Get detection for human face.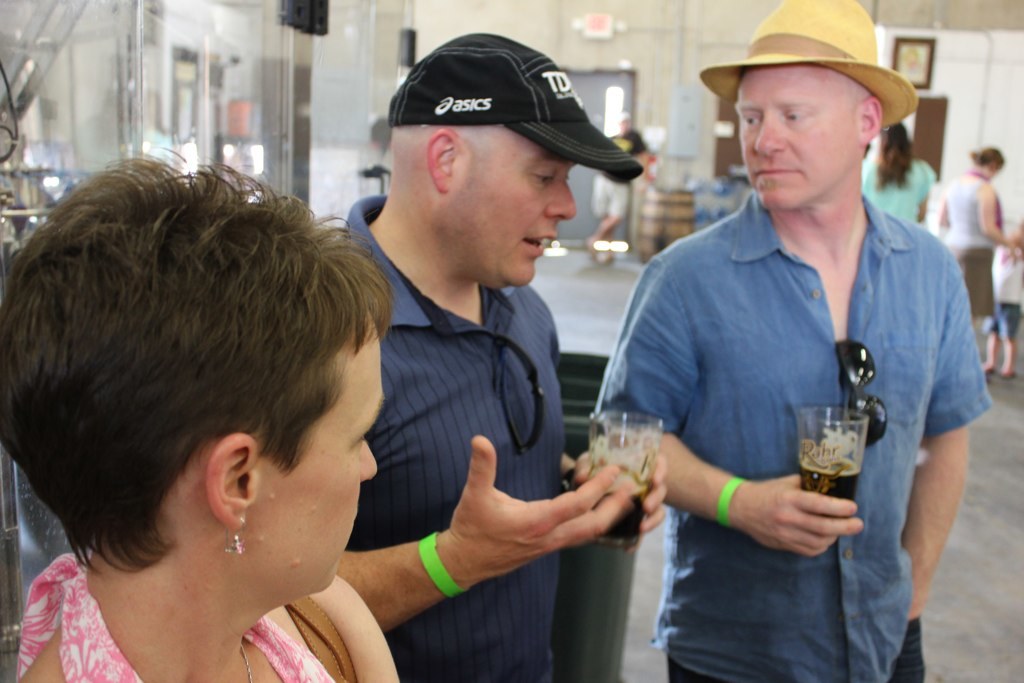
Detection: box(265, 308, 383, 604).
